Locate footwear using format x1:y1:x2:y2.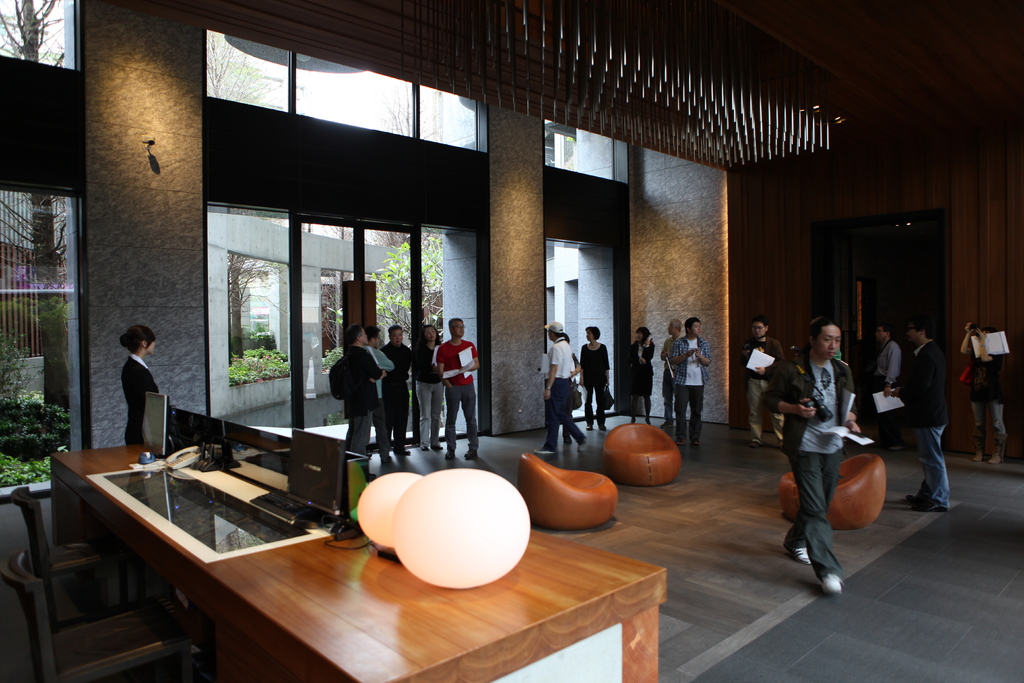
821:575:845:596.
